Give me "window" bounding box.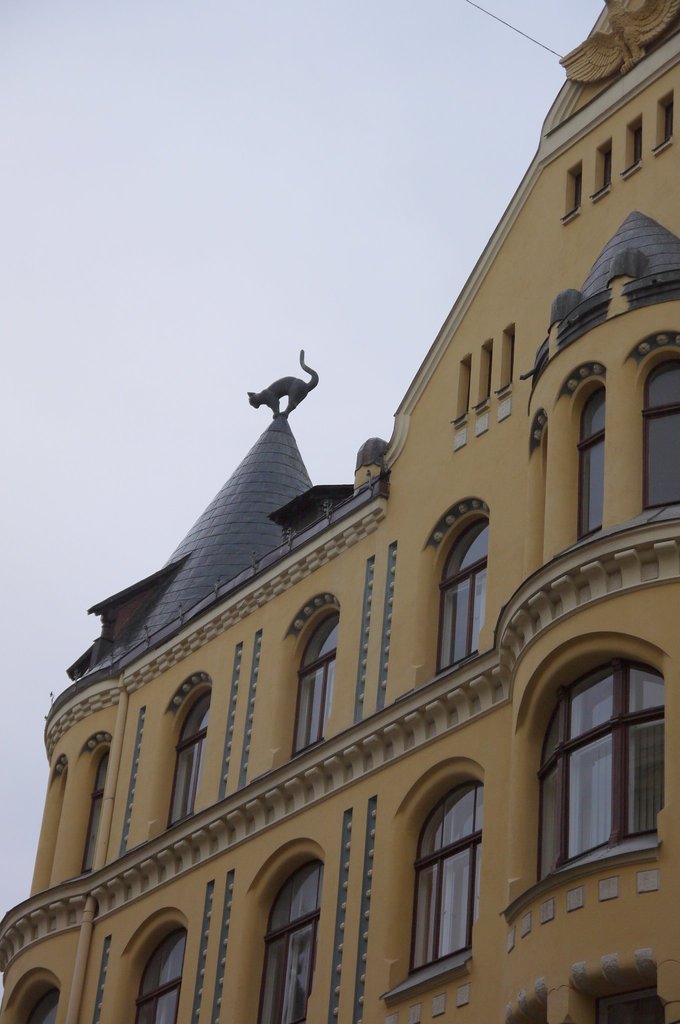
(x1=273, y1=591, x2=343, y2=767).
